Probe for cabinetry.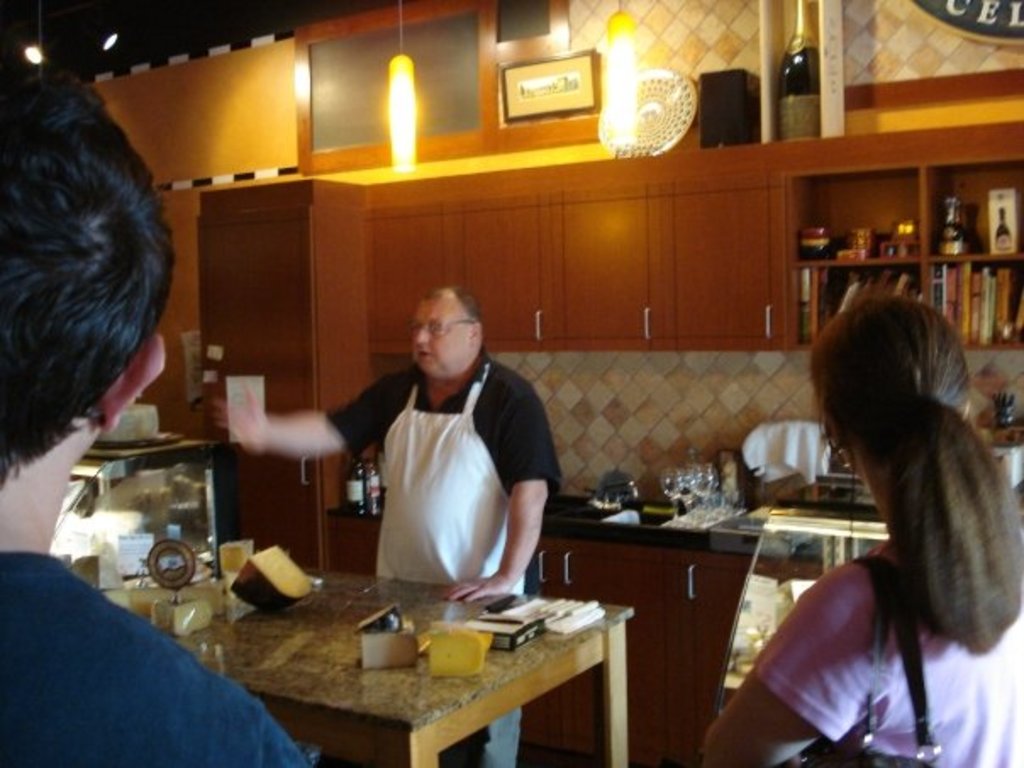
Probe result: [537, 192, 653, 349].
